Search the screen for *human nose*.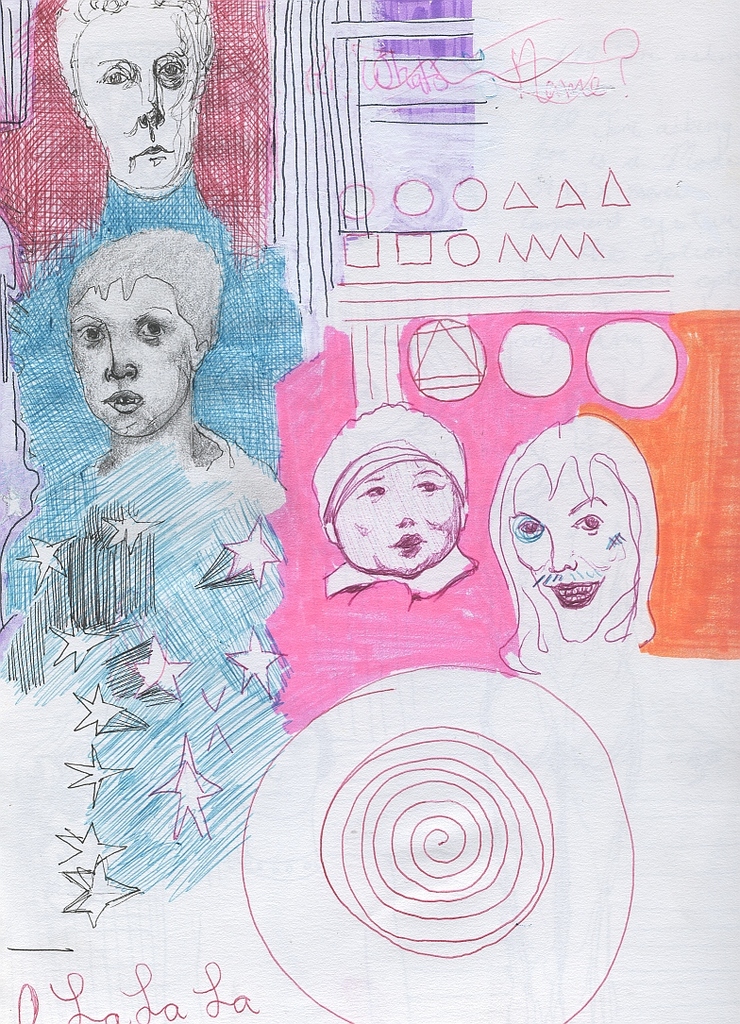
Found at pyautogui.locateOnScreen(551, 532, 579, 572).
